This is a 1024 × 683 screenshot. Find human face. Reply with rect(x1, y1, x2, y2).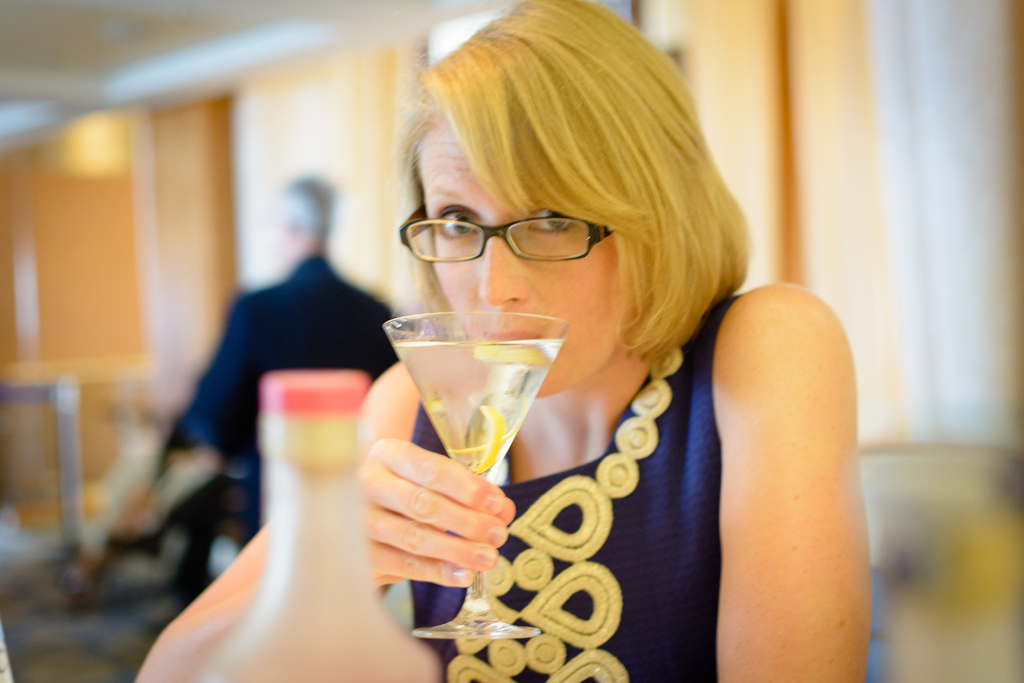
rect(418, 113, 625, 399).
